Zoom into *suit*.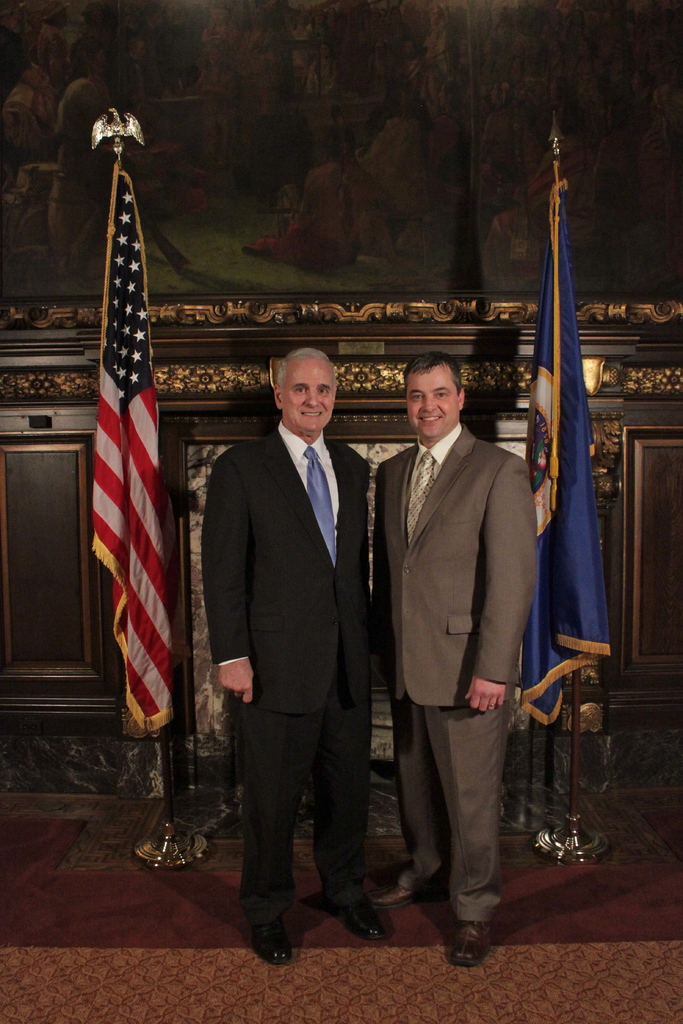
Zoom target: bbox(372, 351, 549, 956).
